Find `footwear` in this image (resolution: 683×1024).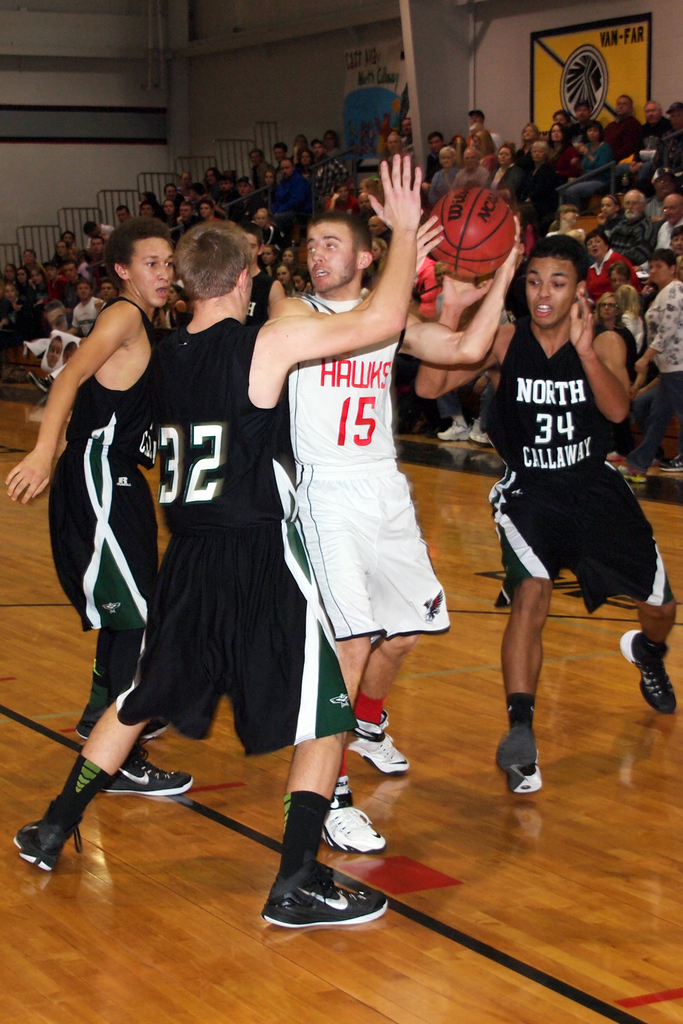
320,774,387,855.
